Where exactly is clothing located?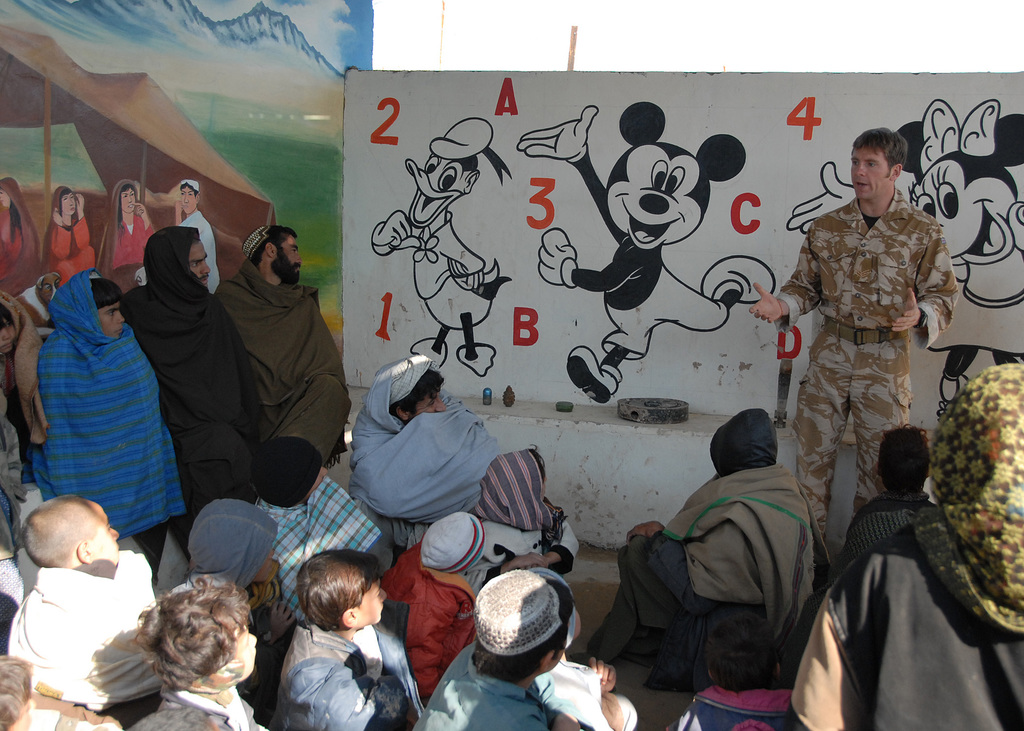
Its bounding box is box(0, 548, 176, 721).
